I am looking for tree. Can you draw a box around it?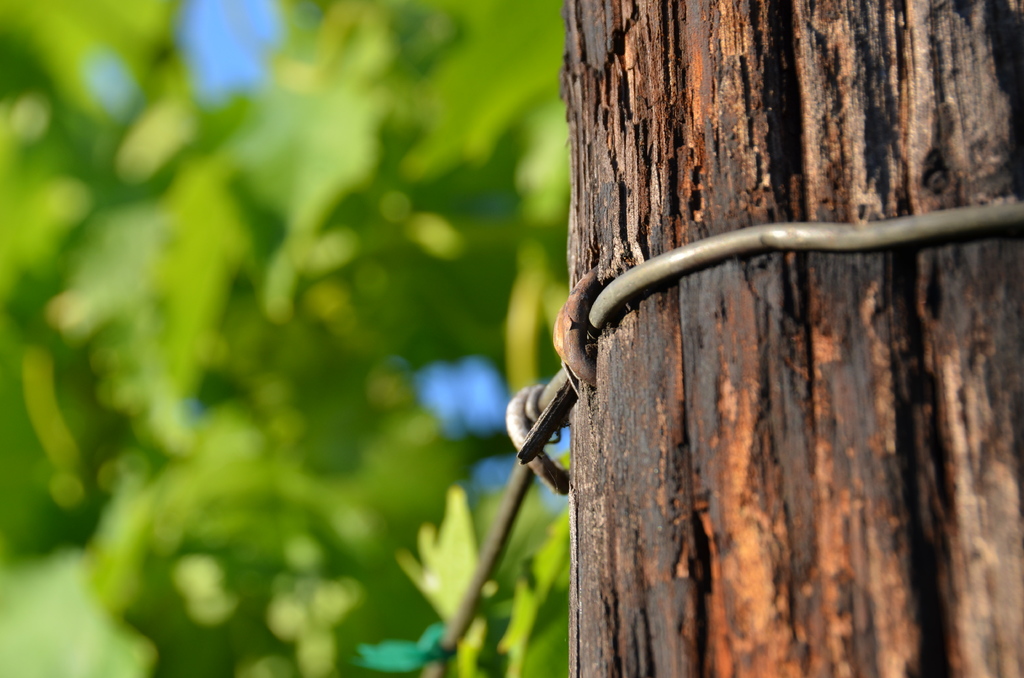
Sure, the bounding box is bbox(559, 0, 1023, 676).
